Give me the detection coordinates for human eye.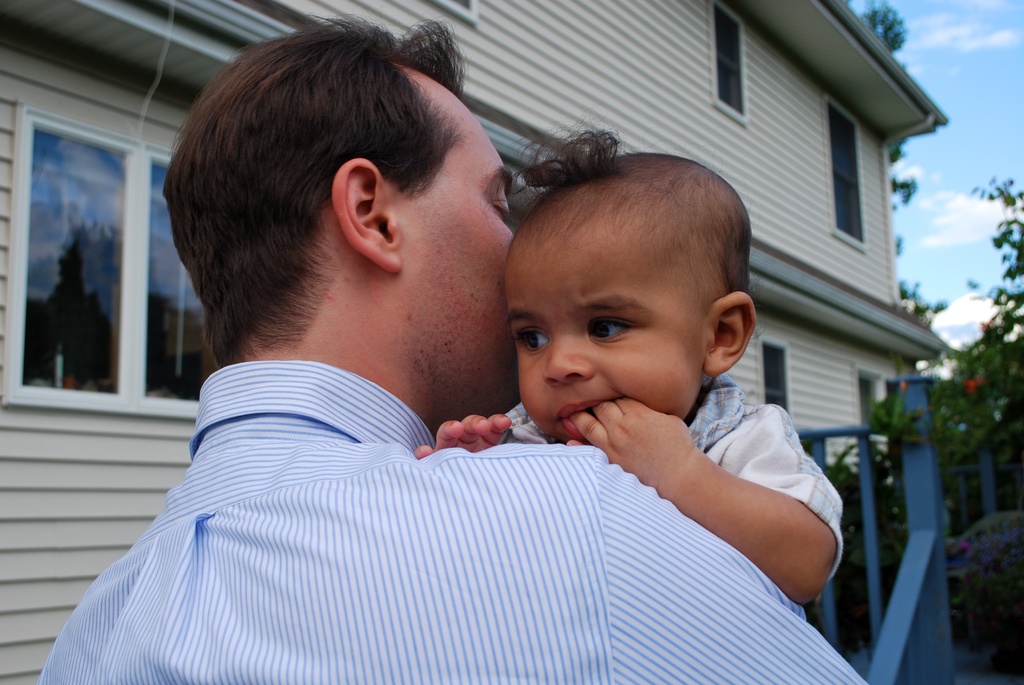
rect(582, 306, 639, 347).
